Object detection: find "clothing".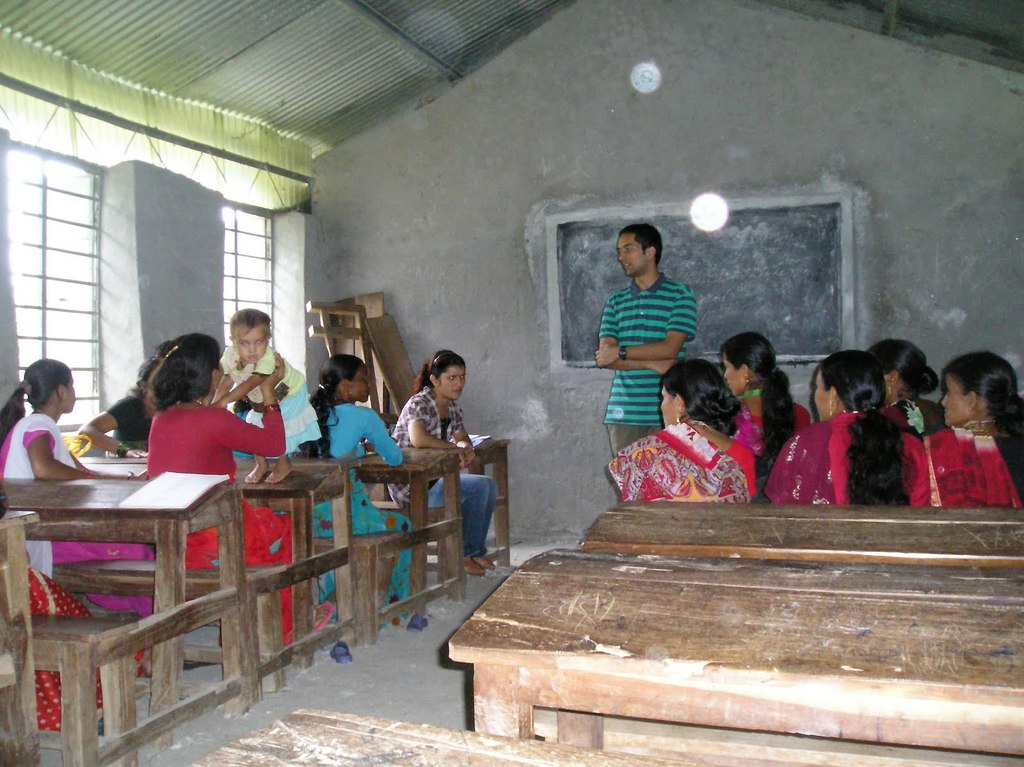
[x1=296, y1=401, x2=418, y2=640].
